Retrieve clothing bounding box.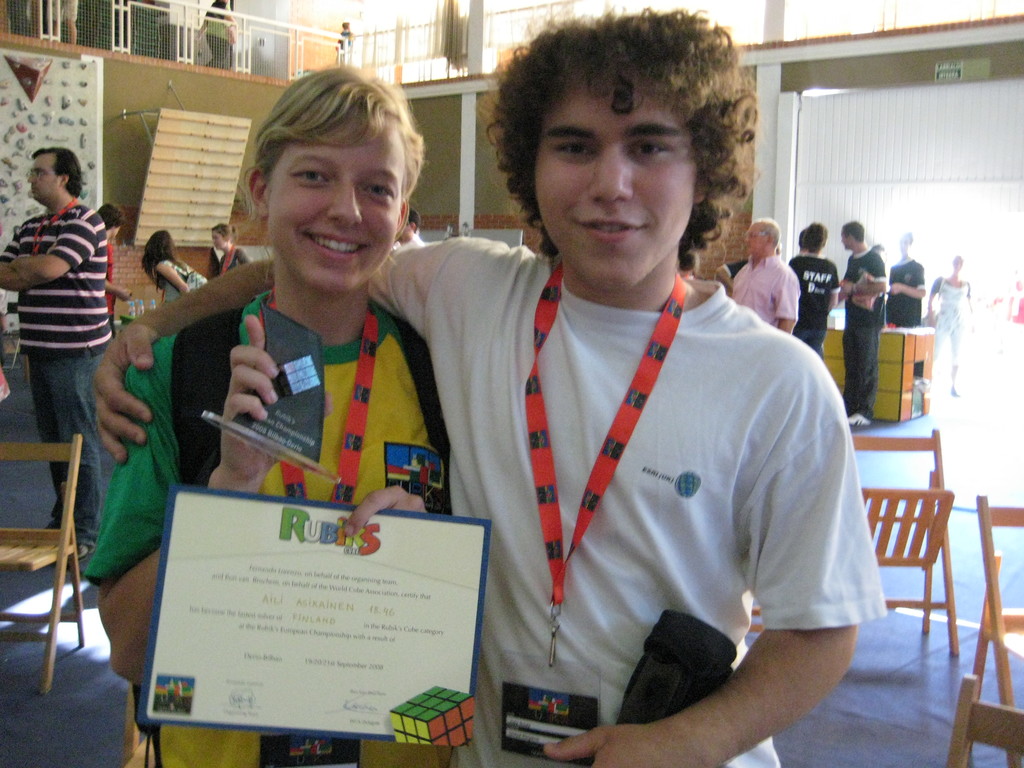
Bounding box: 884,250,922,325.
